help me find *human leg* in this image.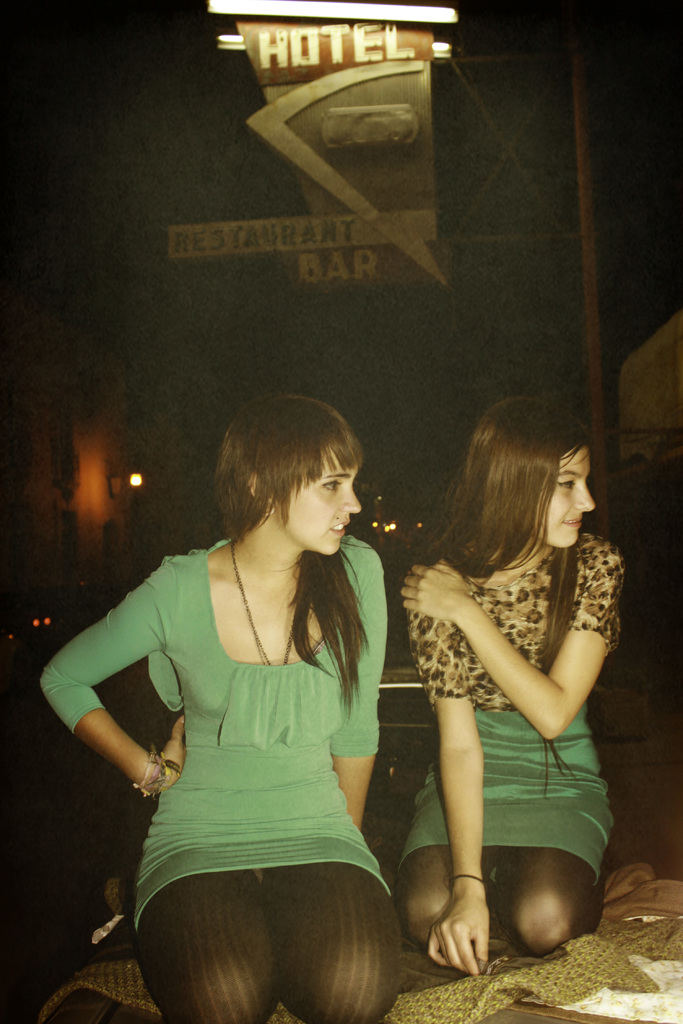
Found it: box=[388, 810, 449, 956].
